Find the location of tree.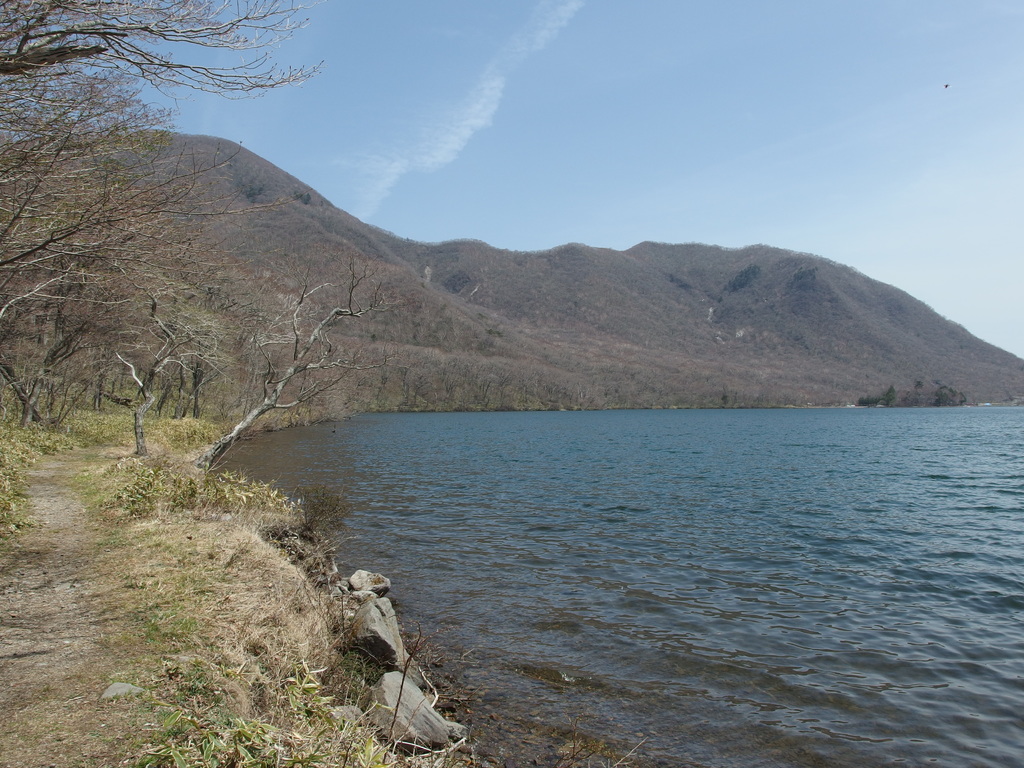
Location: box=[31, 105, 260, 447].
